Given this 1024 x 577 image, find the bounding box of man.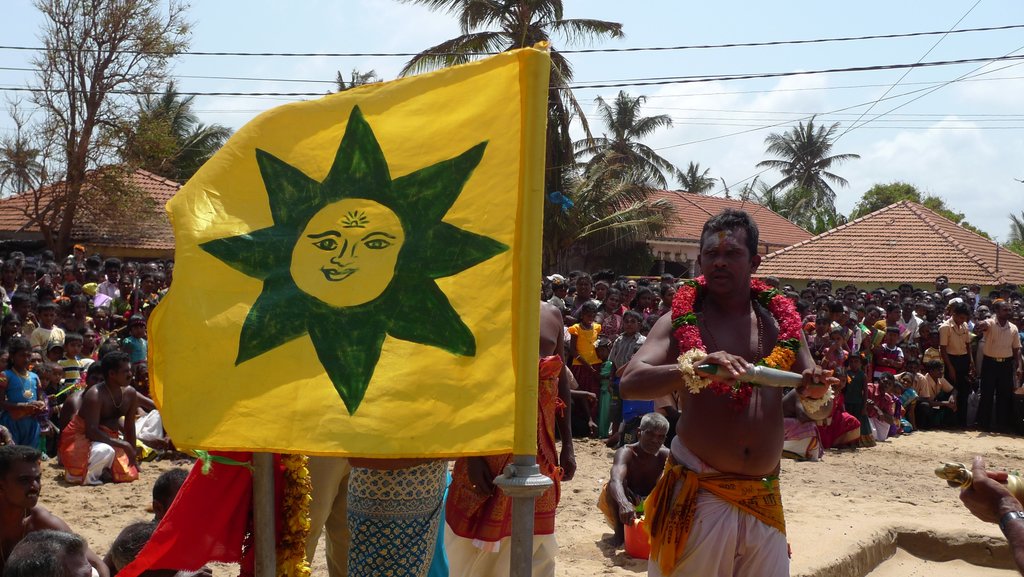
BBox(595, 413, 669, 551).
